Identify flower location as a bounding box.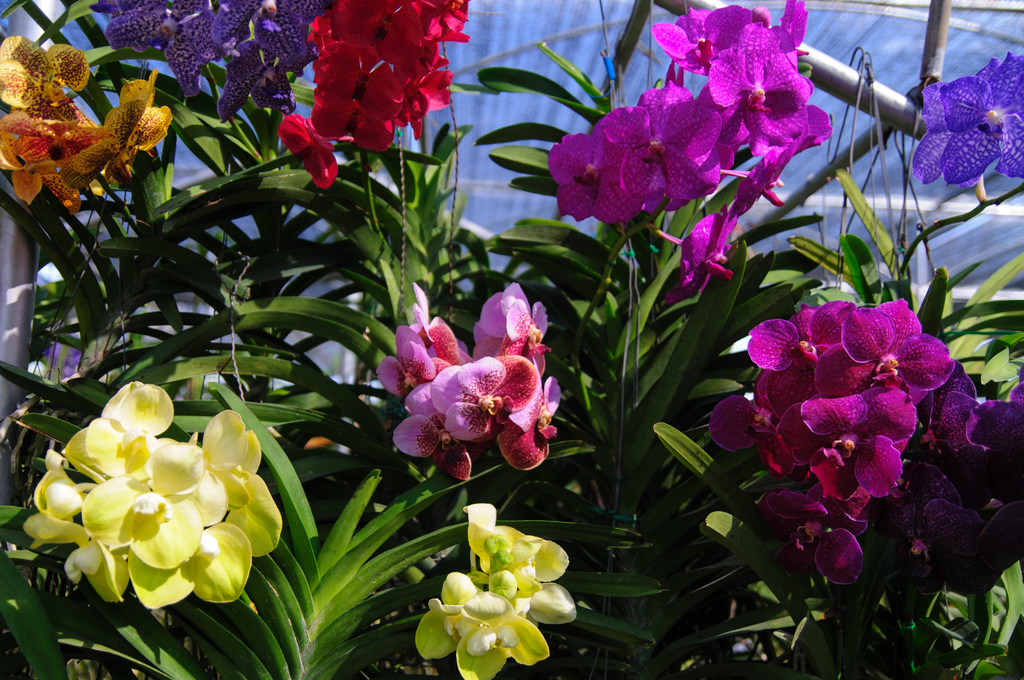
[543,2,837,298].
